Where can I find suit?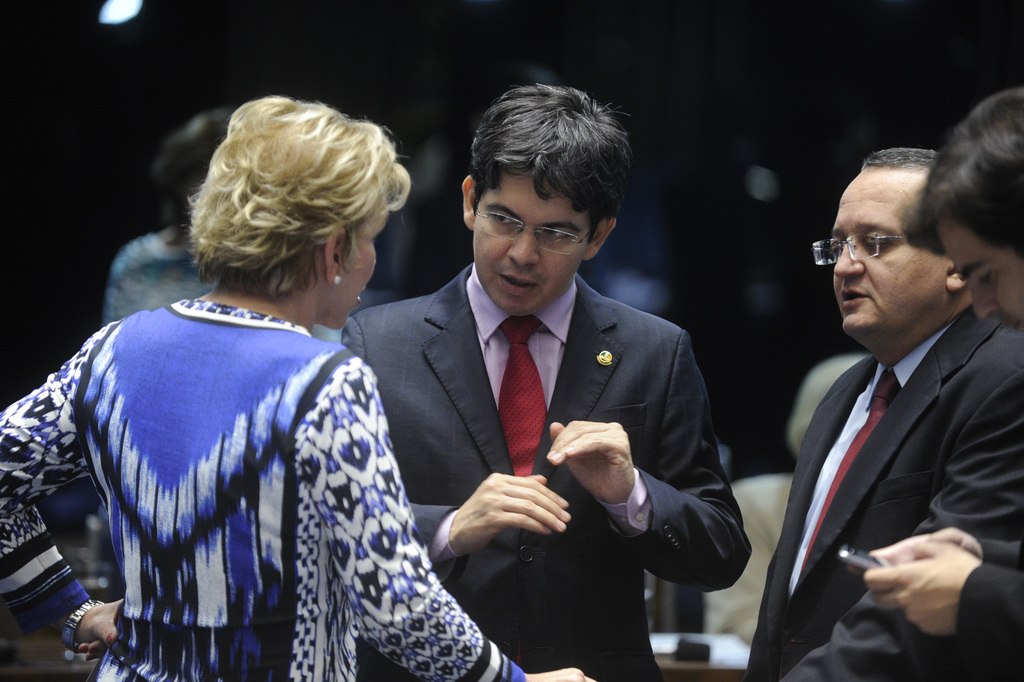
You can find it at (742, 302, 1018, 681).
